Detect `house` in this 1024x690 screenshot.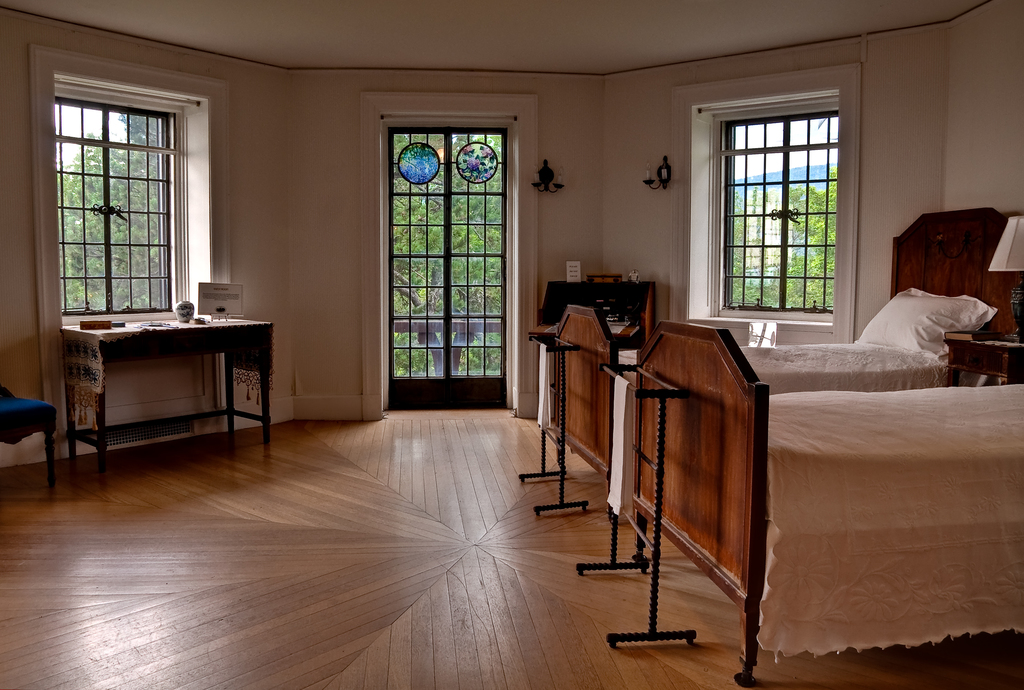
Detection: [0, 7, 1002, 627].
